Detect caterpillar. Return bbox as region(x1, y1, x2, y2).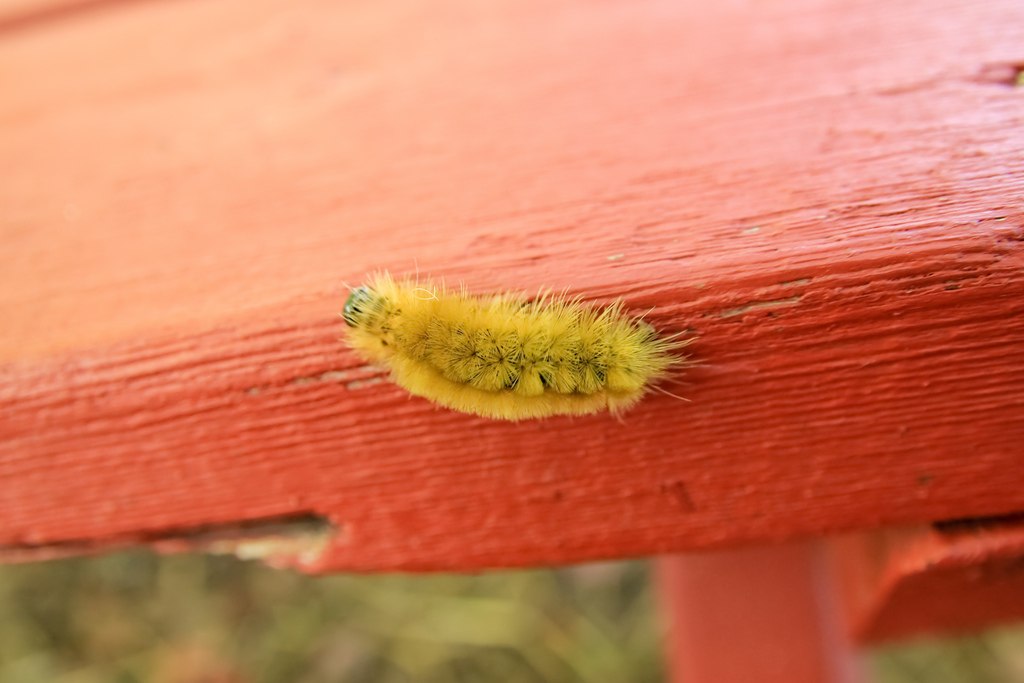
region(343, 255, 714, 423).
